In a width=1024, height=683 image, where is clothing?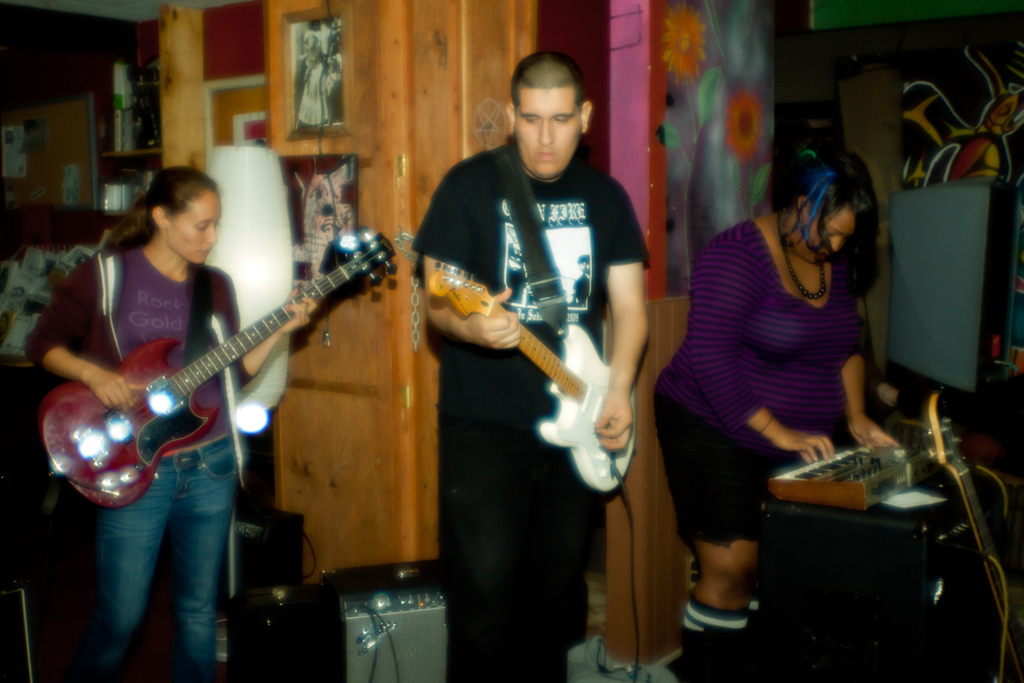
box(25, 246, 237, 674).
